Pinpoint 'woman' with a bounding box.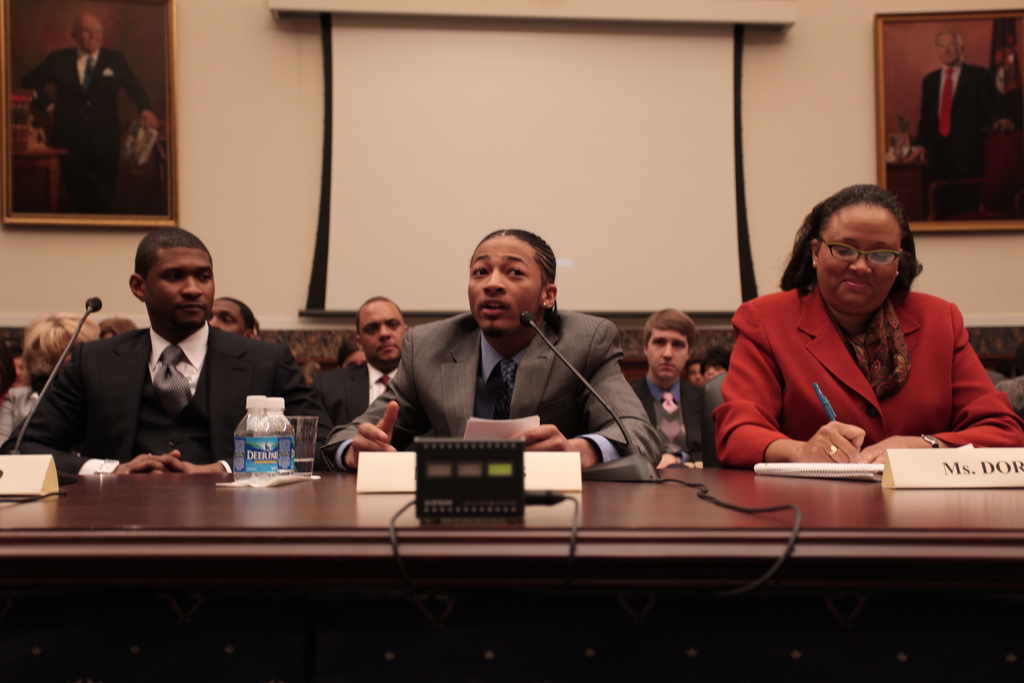
[701, 181, 991, 482].
